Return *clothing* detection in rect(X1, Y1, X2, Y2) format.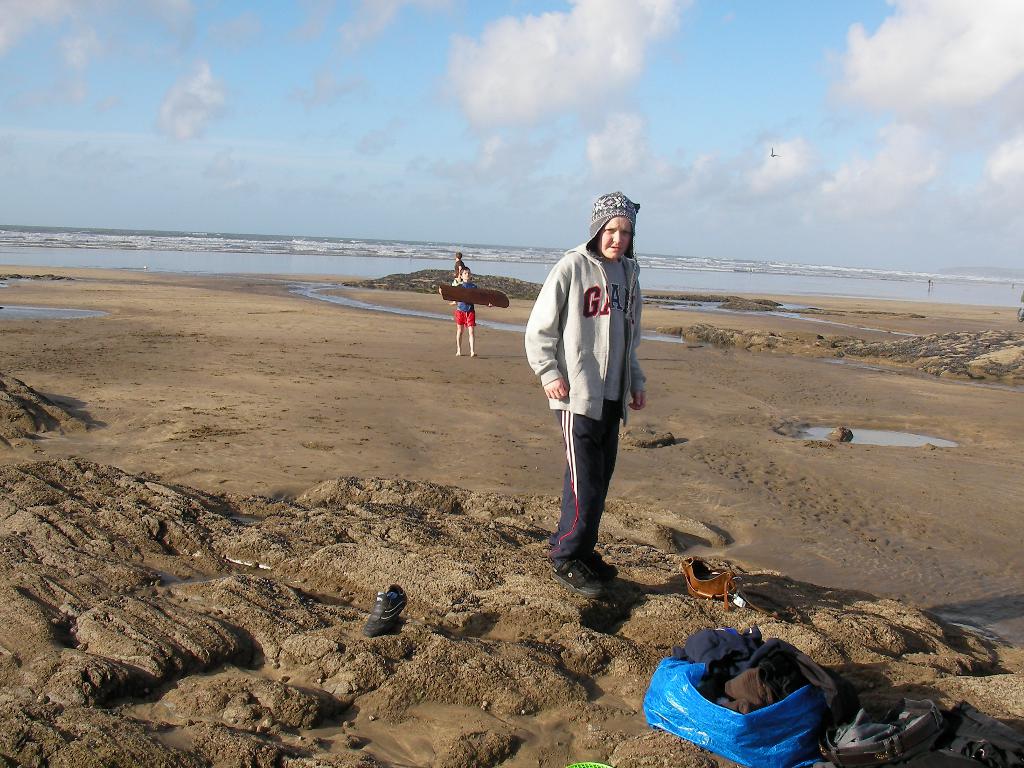
rect(540, 197, 651, 562).
